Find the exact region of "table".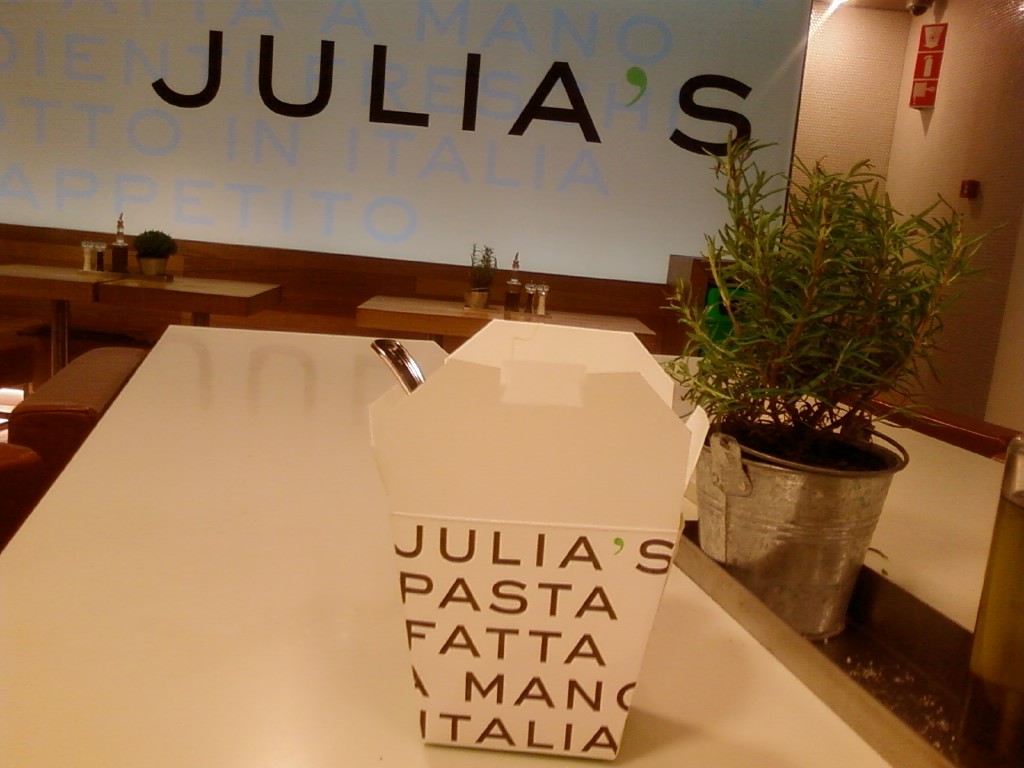
Exact region: pyautogui.locateOnScreen(0, 329, 958, 767).
